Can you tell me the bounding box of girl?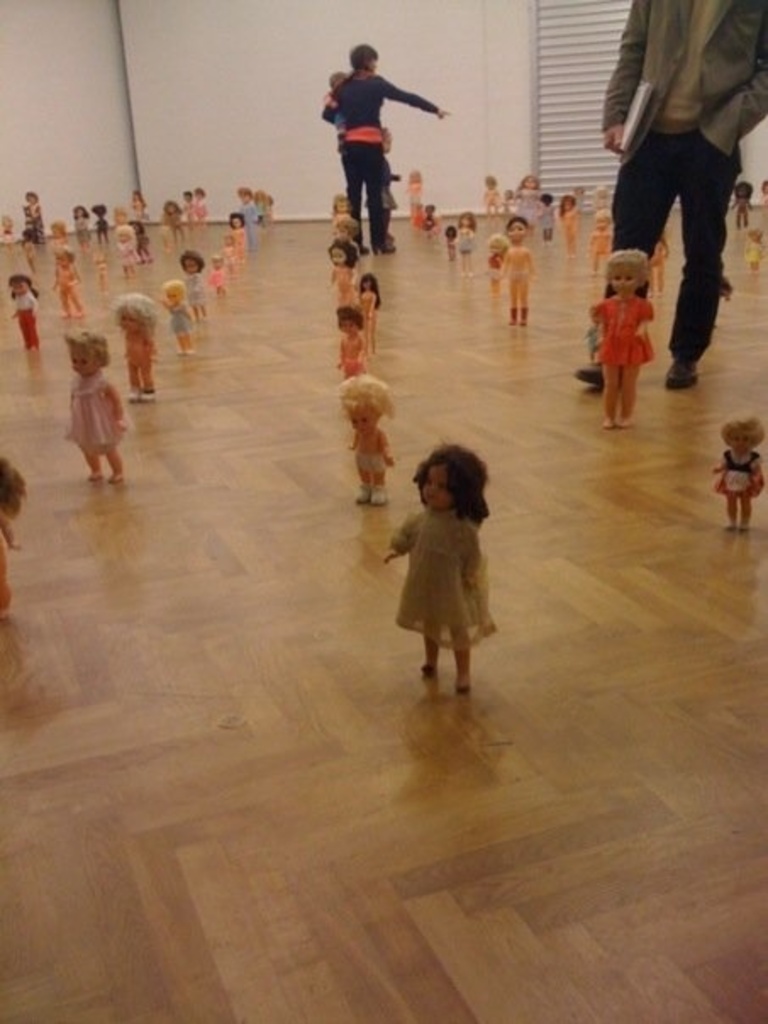
bbox(539, 195, 556, 242).
